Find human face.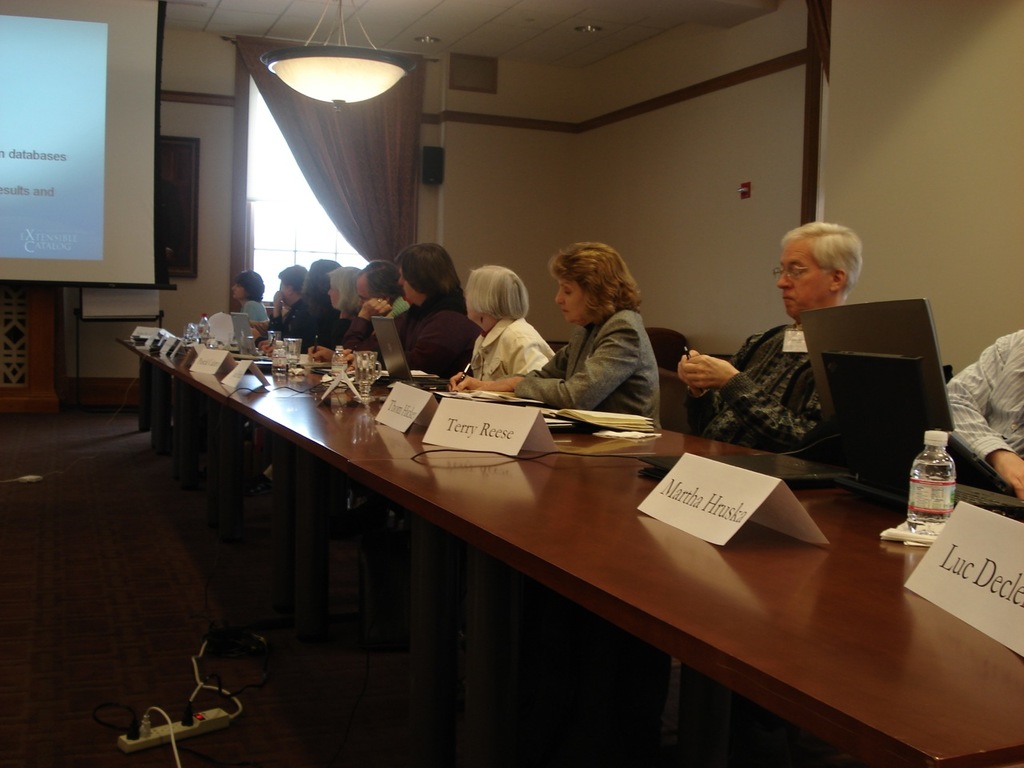
locate(327, 287, 338, 311).
